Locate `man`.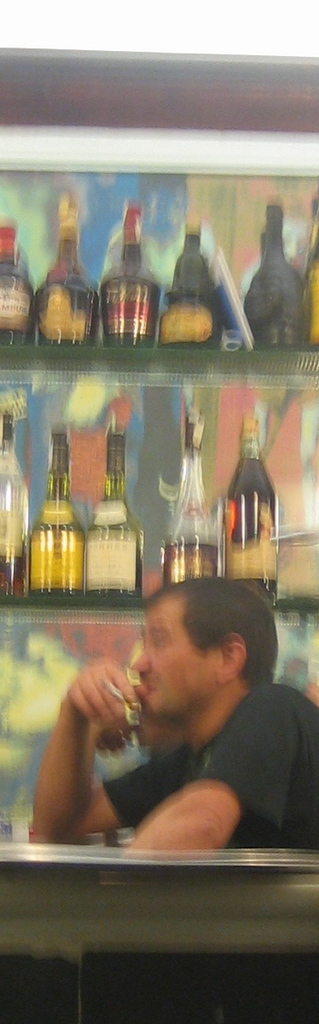
Bounding box: 101:701:187:762.
